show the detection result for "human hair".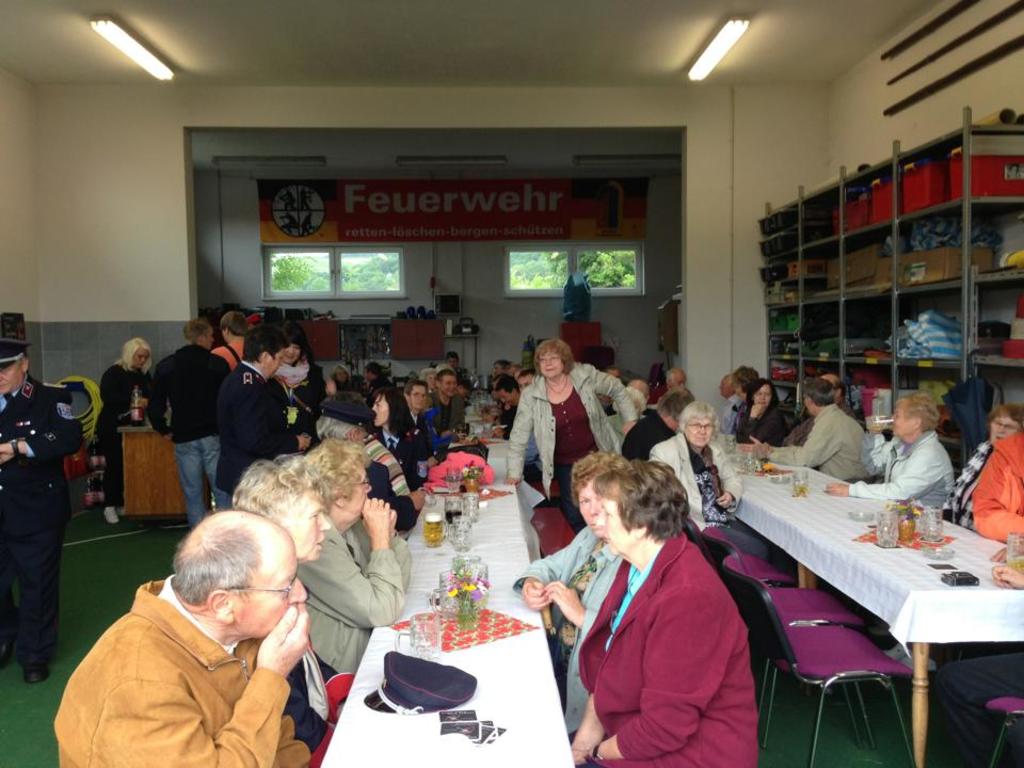
l=303, t=435, r=373, b=500.
